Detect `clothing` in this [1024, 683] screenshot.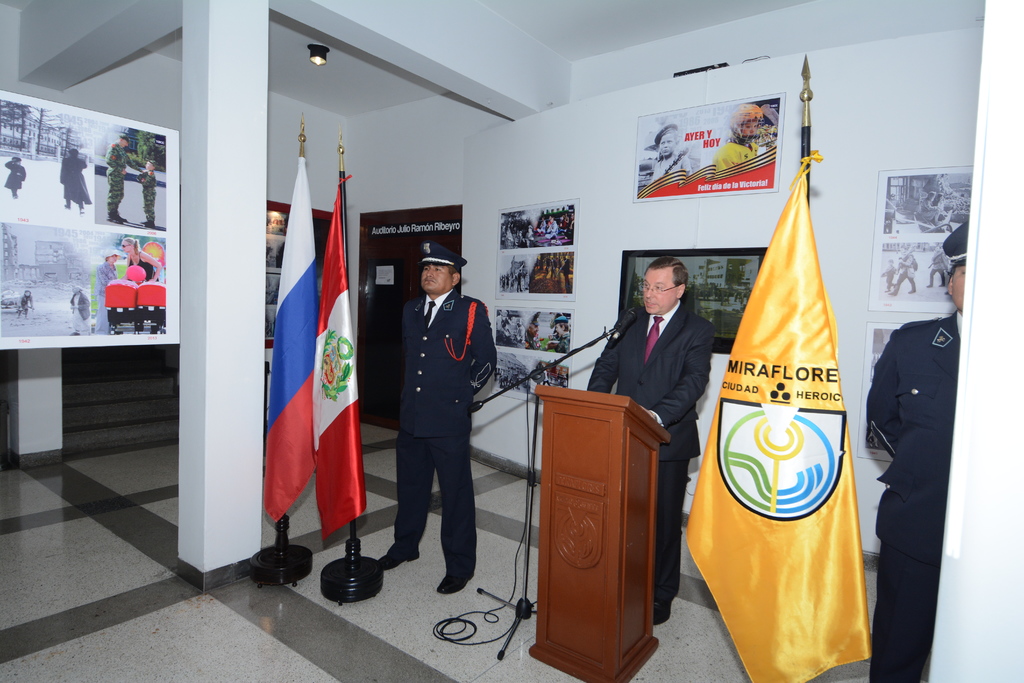
Detection: x1=54, y1=155, x2=93, y2=204.
